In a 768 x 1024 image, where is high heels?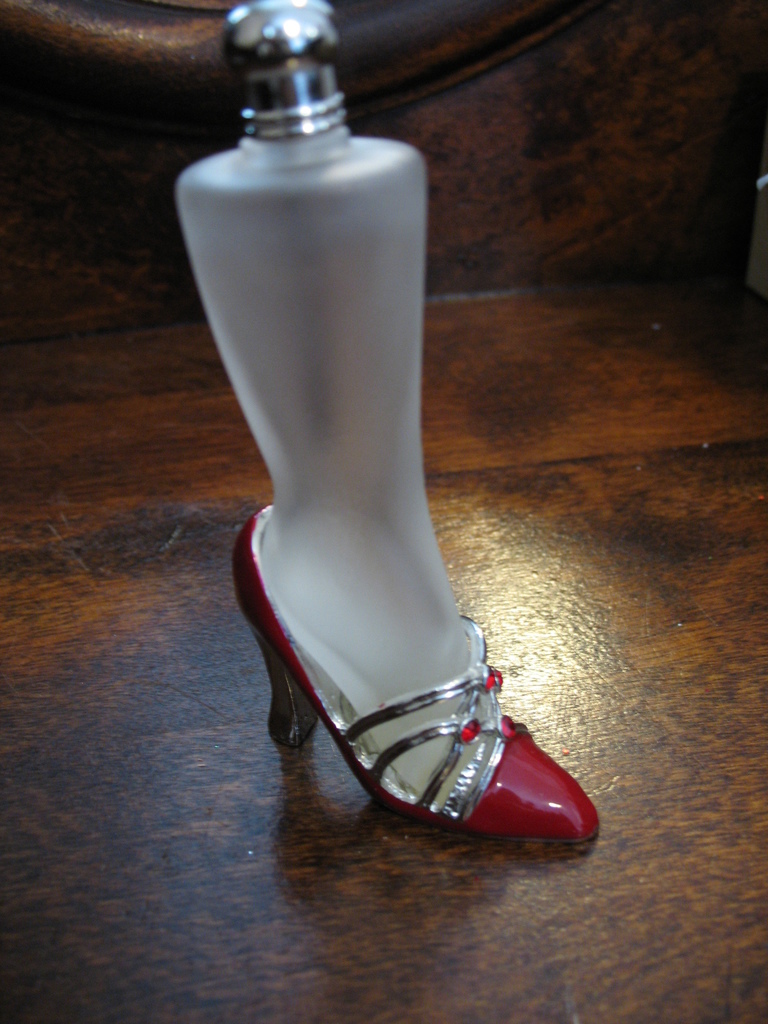
(x1=231, y1=502, x2=600, y2=854).
